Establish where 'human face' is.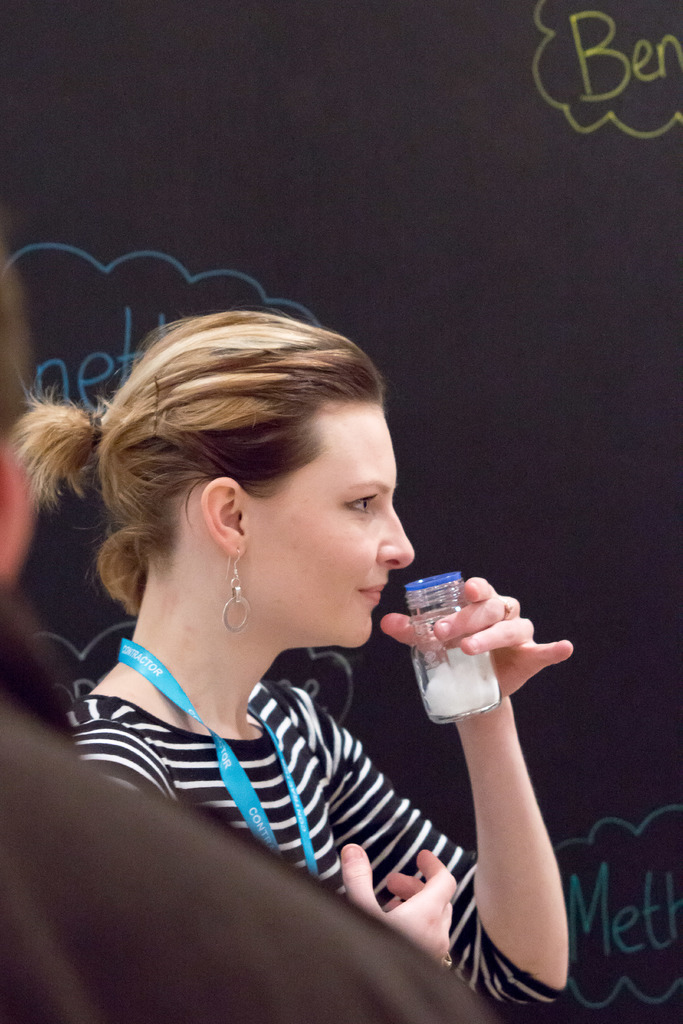
Established at x1=253, y1=405, x2=416, y2=647.
